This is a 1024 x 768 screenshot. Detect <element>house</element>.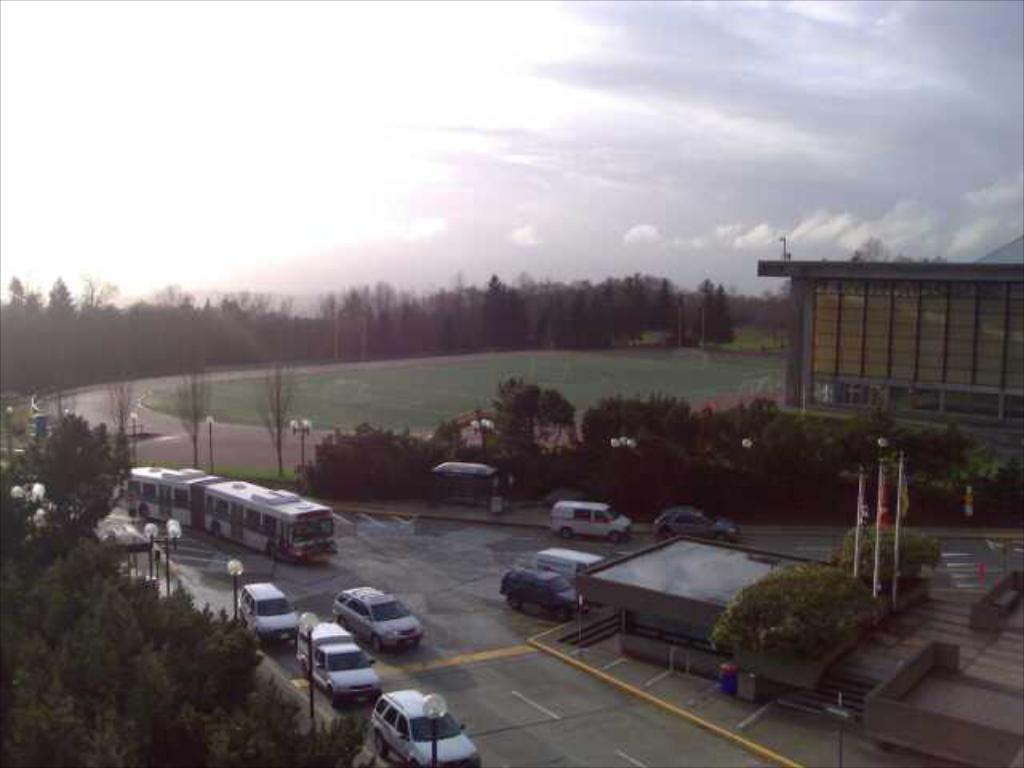
755/234/1022/434.
